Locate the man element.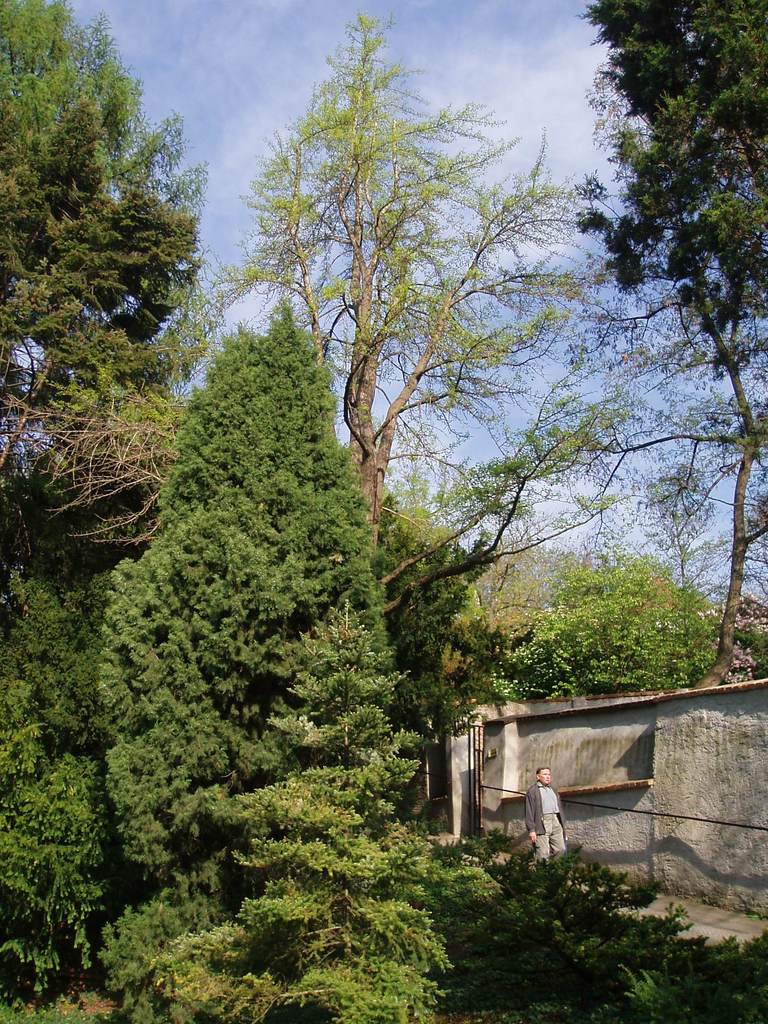
Element bbox: (520,762,573,861).
